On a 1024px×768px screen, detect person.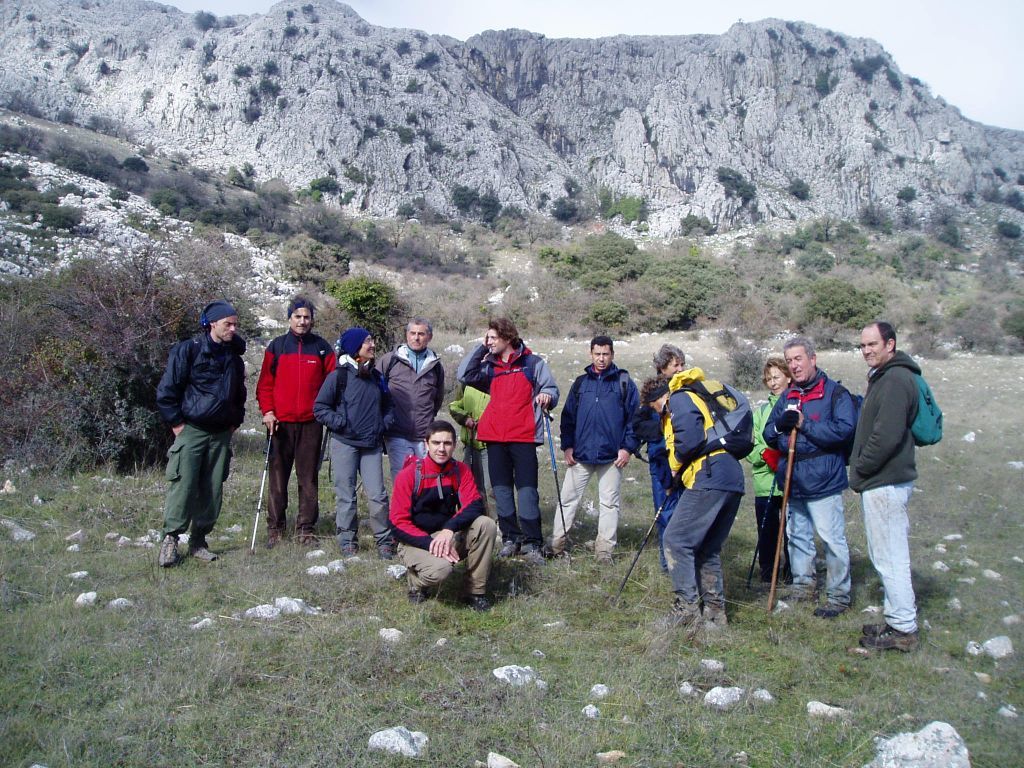
left=315, top=325, right=386, bottom=554.
